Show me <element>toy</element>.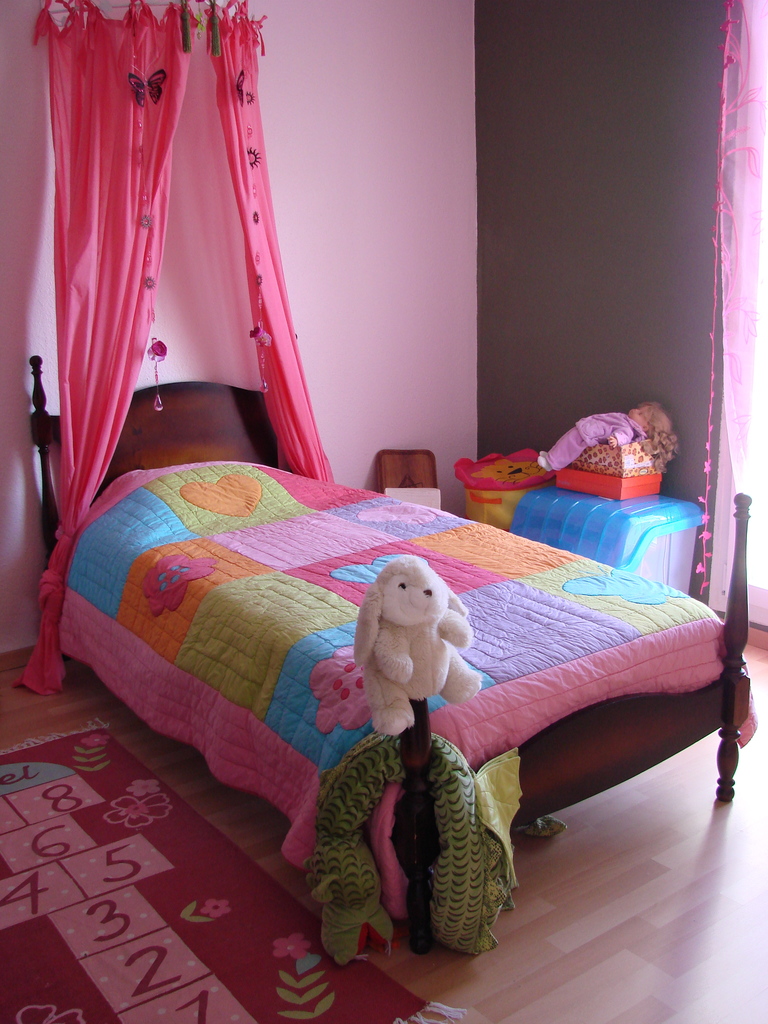
<element>toy</element> is here: bbox=(75, 713, 115, 778).
